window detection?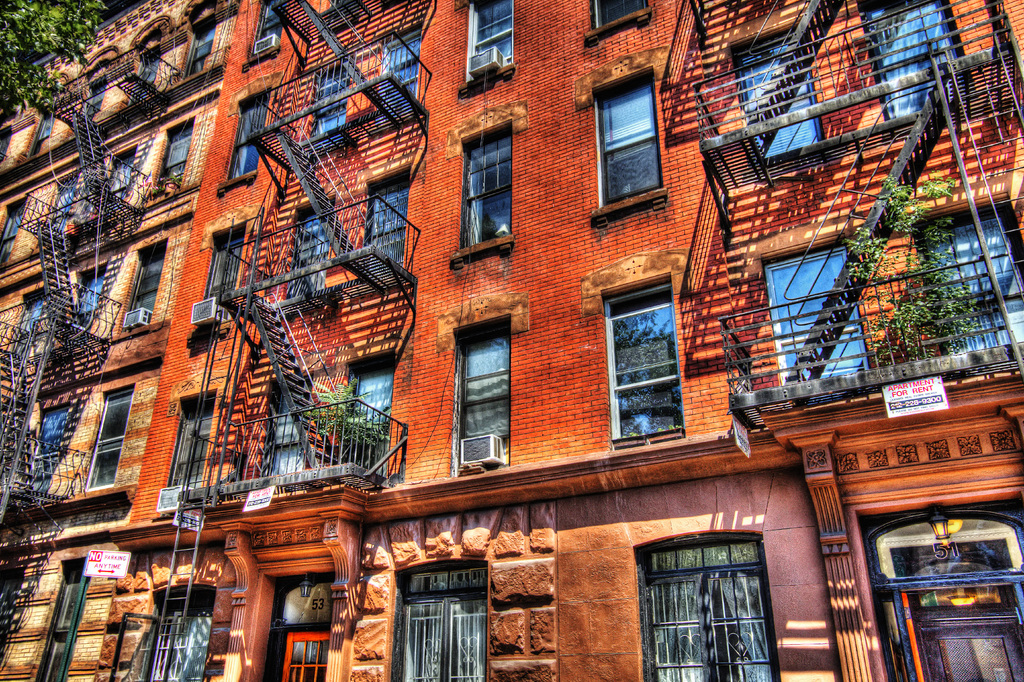
bbox(451, 320, 514, 469)
